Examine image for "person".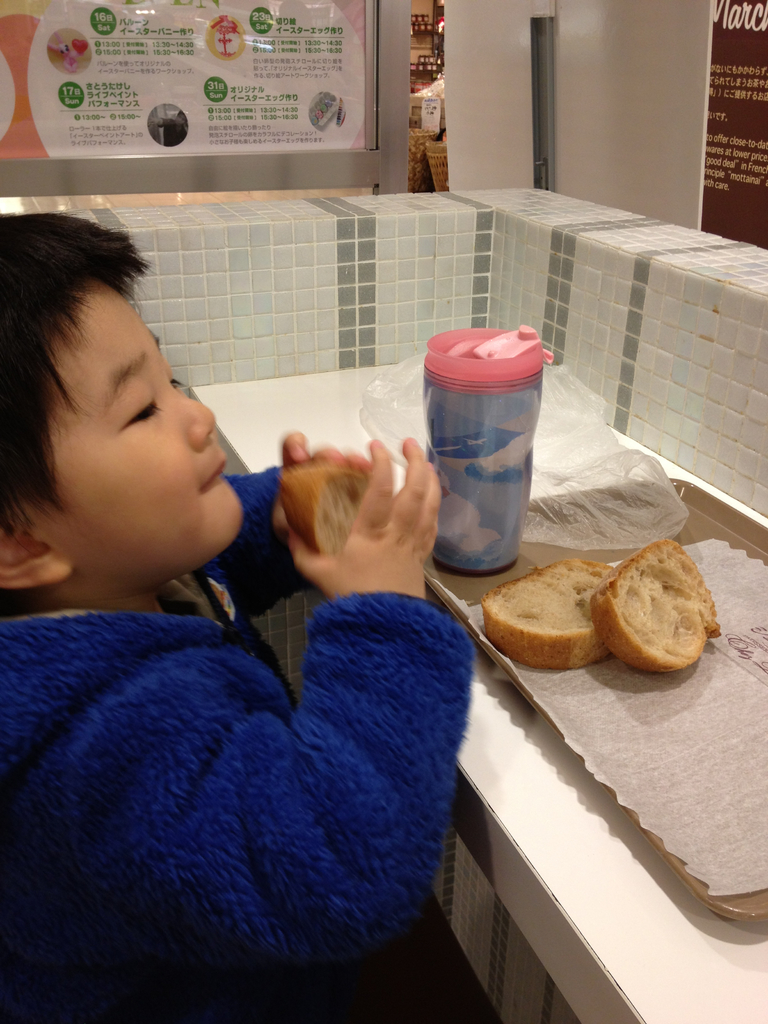
Examination result: {"x1": 0, "y1": 211, "x2": 503, "y2": 1023}.
